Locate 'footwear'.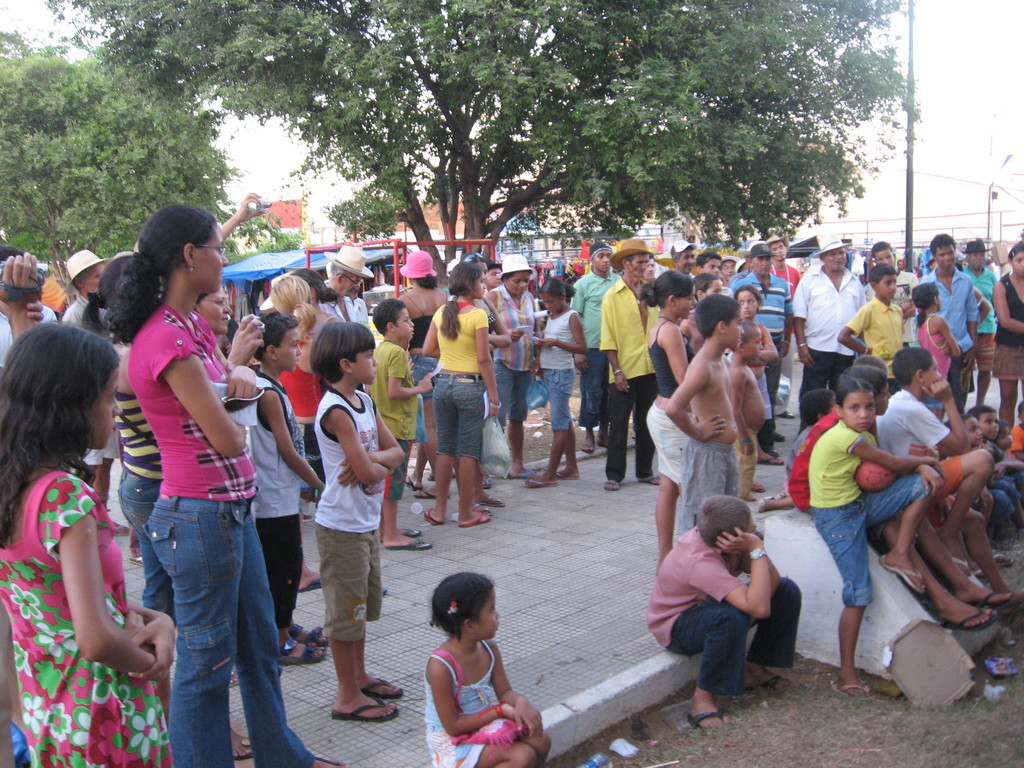
Bounding box: [483, 479, 490, 490].
